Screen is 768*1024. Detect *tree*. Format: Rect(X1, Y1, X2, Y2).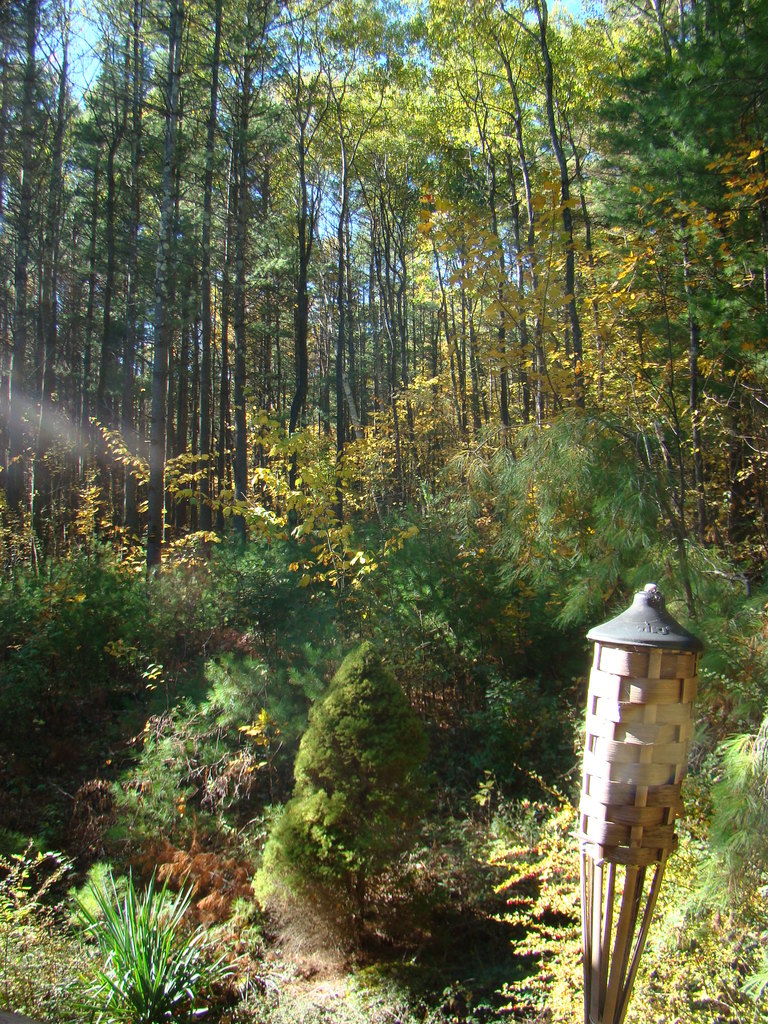
Rect(0, 519, 213, 724).
